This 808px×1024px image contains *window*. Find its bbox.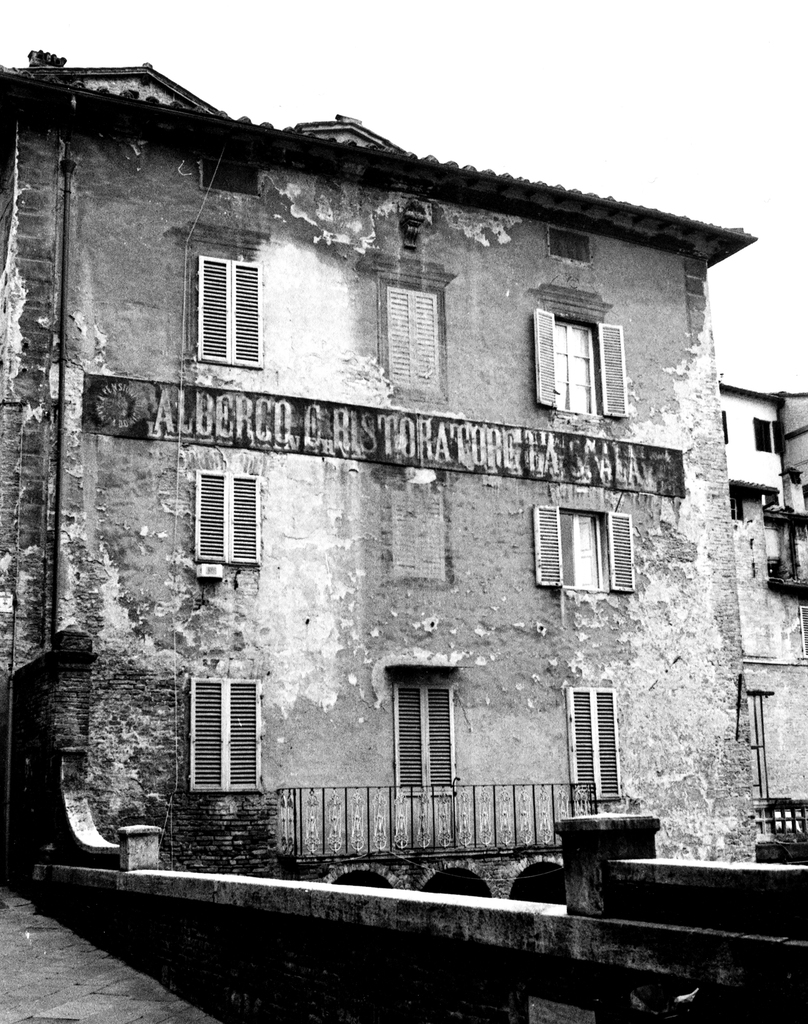
<bbox>388, 679, 456, 795</bbox>.
